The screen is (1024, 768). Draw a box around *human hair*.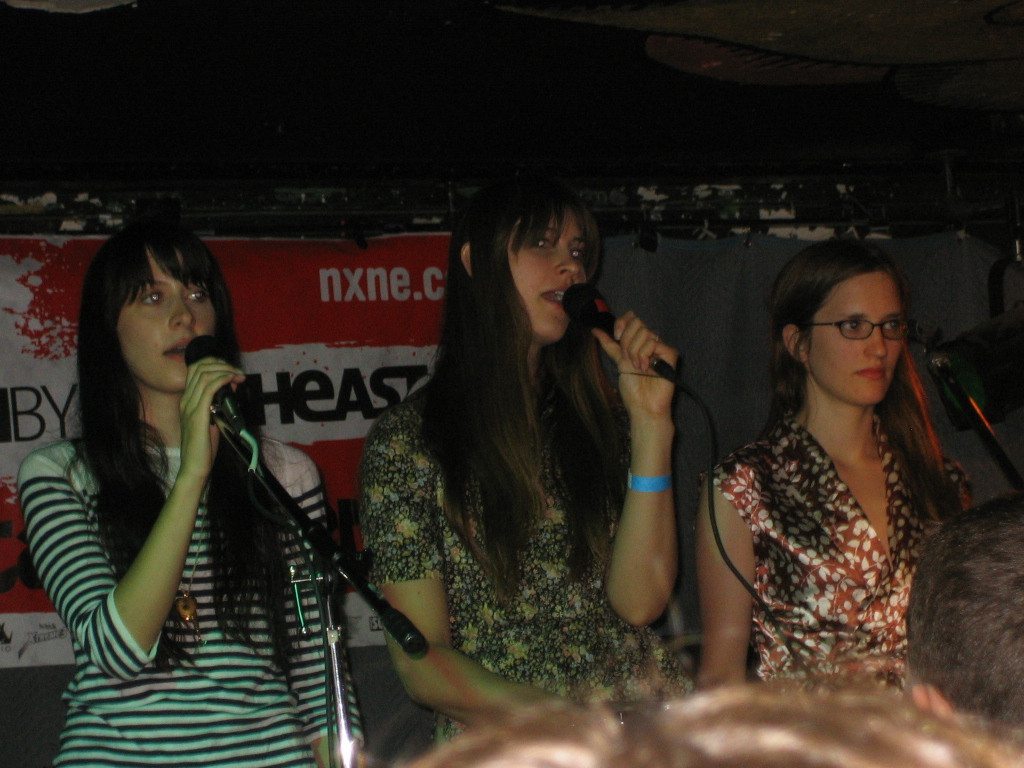
bbox(403, 187, 636, 620).
